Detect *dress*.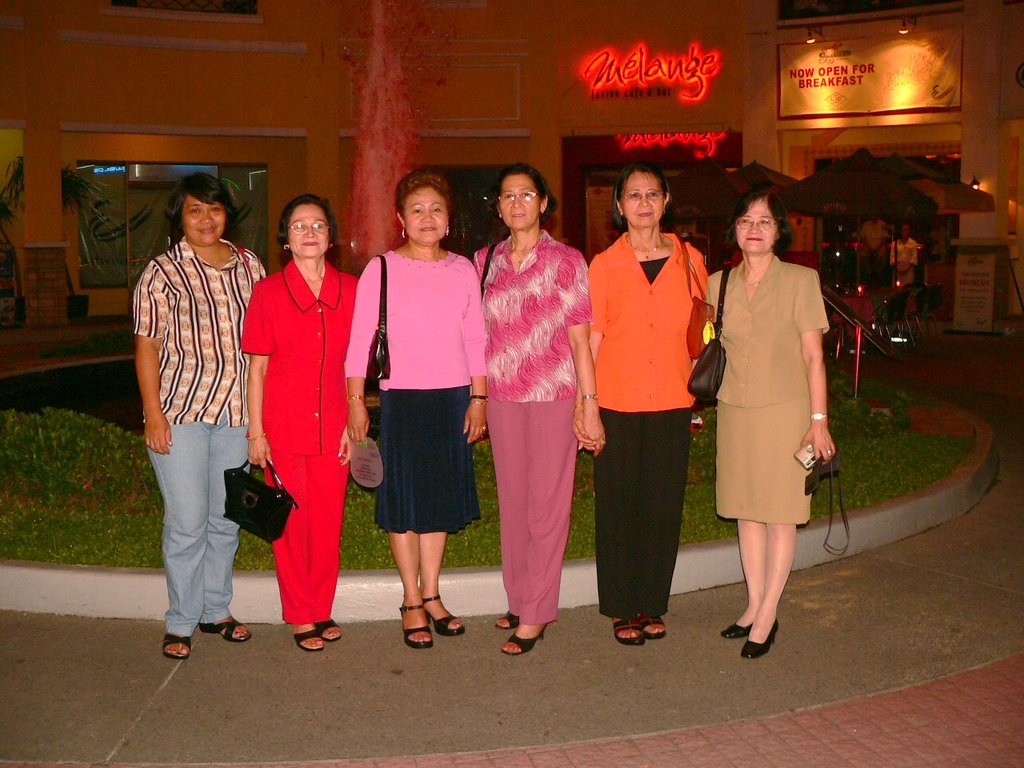
Detected at <bbox>706, 254, 826, 526</bbox>.
